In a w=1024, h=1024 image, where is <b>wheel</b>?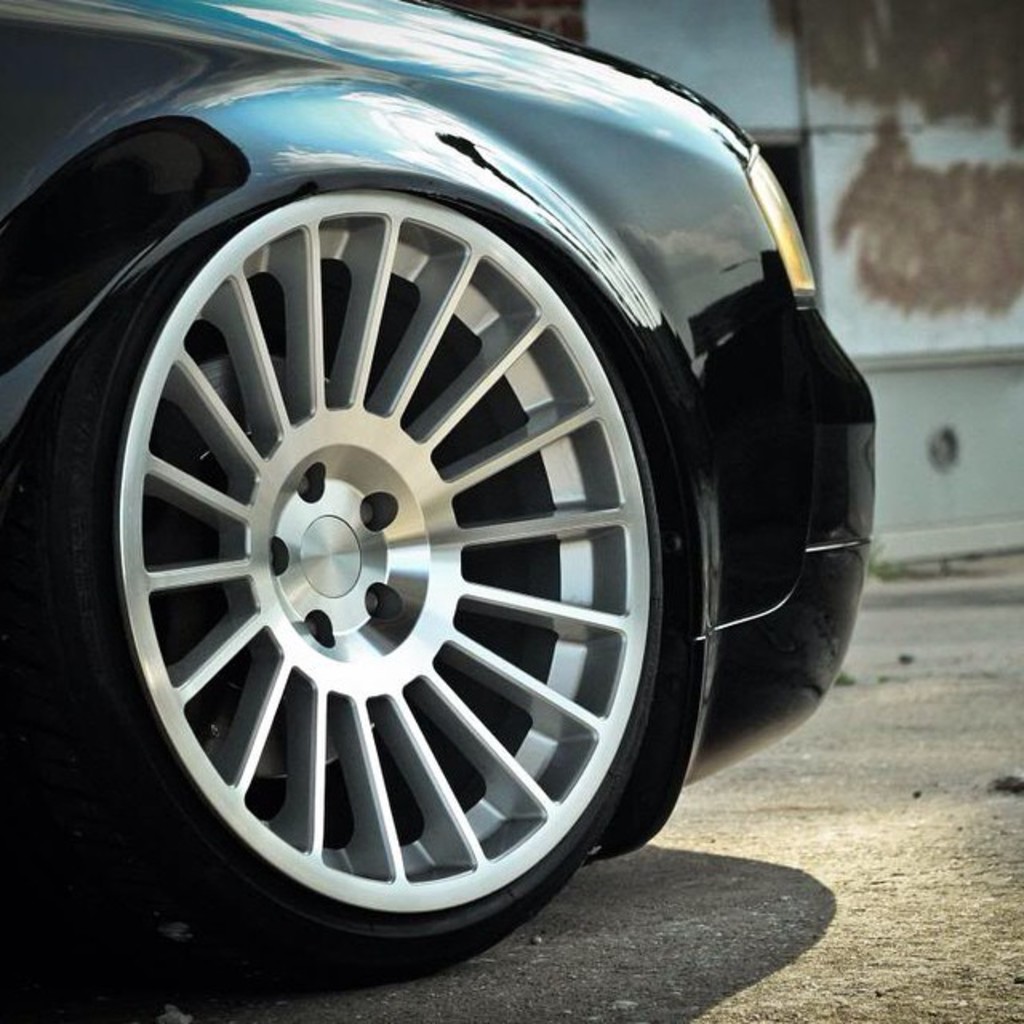
[0,173,675,997].
